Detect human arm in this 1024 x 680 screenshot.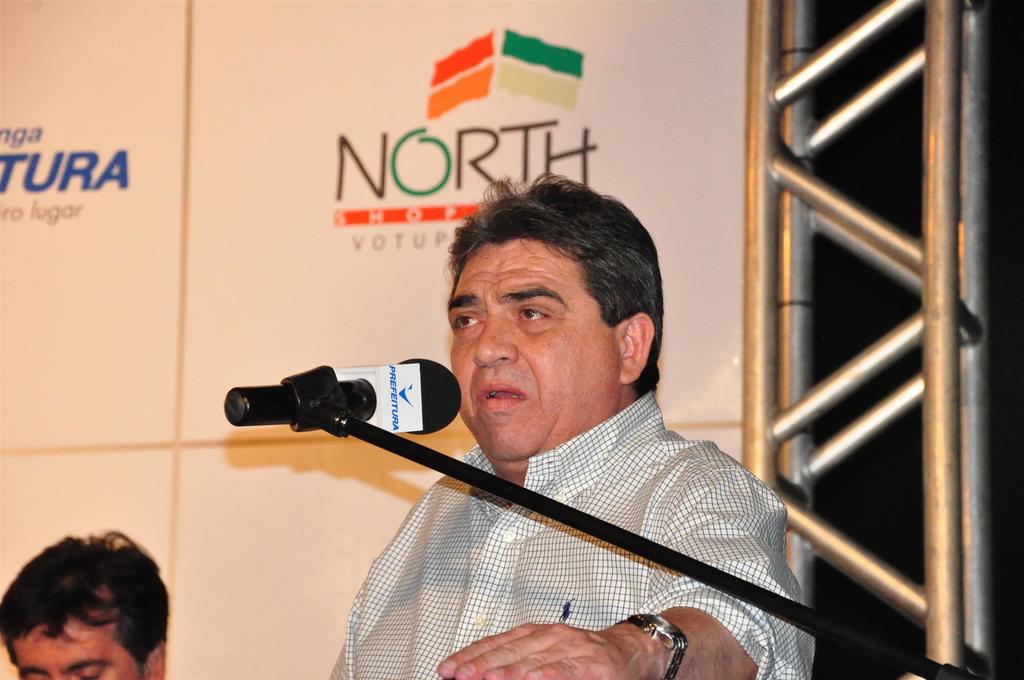
Detection: (left=440, top=448, right=801, bottom=679).
